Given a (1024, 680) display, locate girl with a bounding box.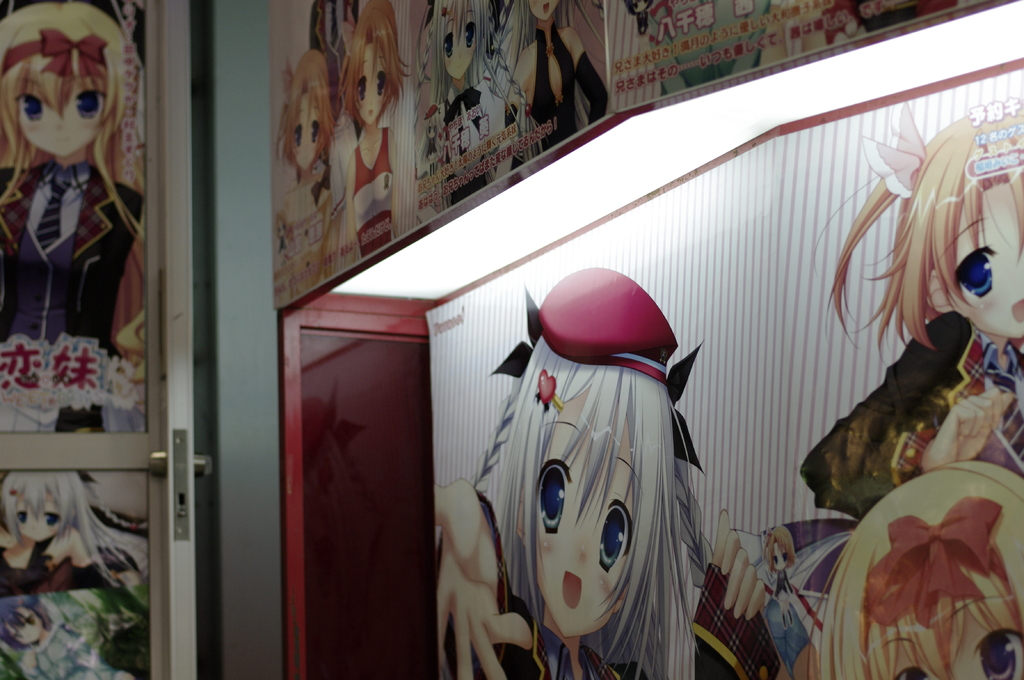
Located: <box>621,0,653,52</box>.
